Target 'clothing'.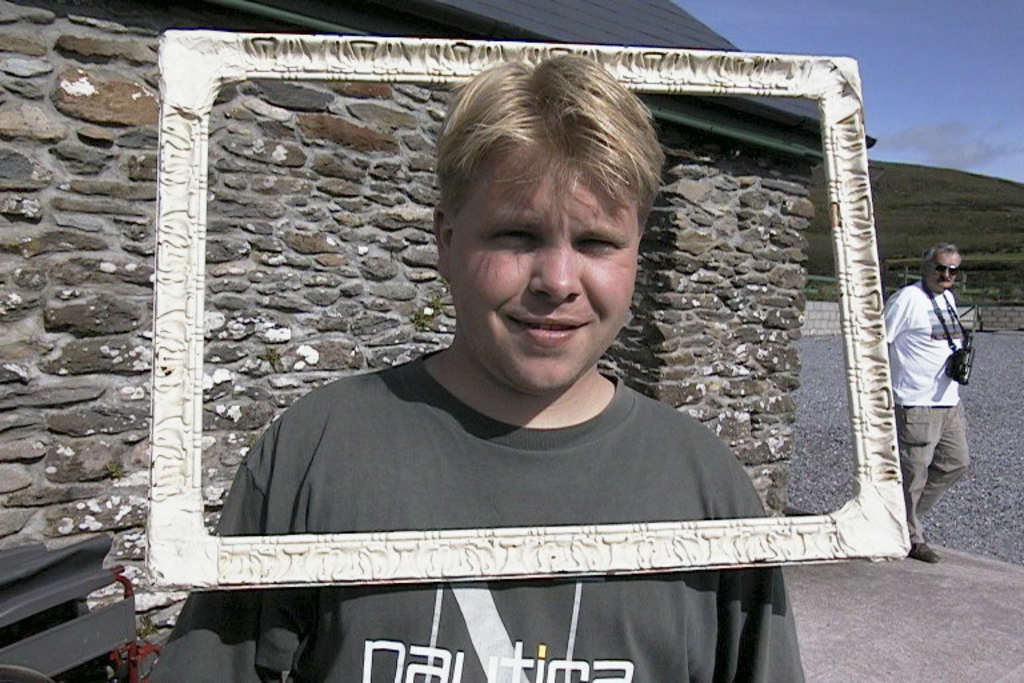
Target region: 139 346 807 682.
